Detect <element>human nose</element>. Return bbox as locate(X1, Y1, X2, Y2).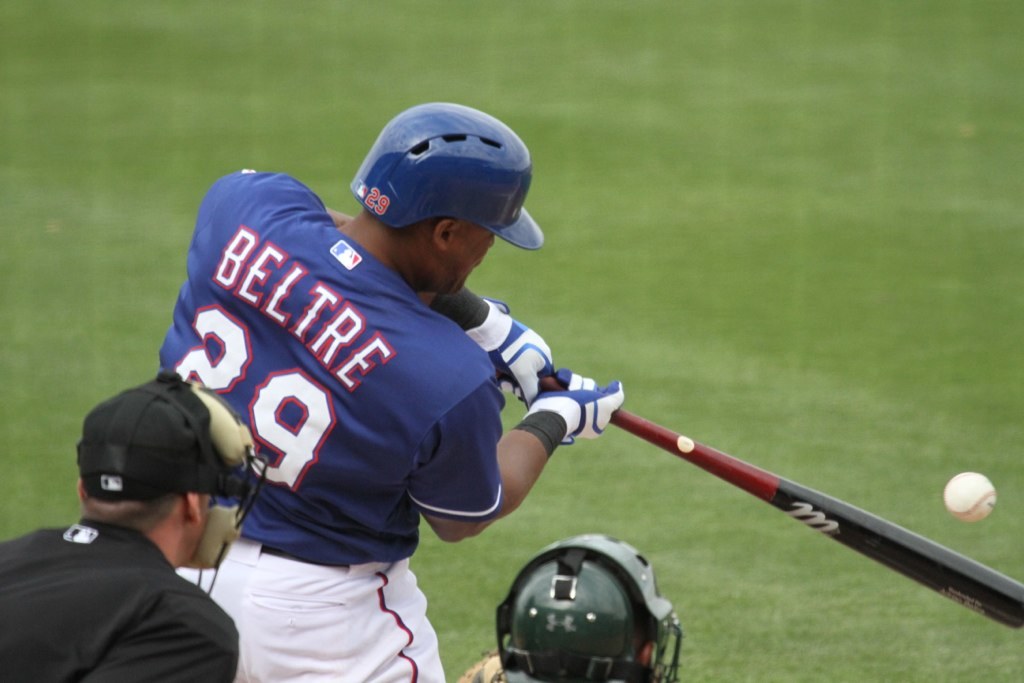
locate(489, 234, 499, 245).
